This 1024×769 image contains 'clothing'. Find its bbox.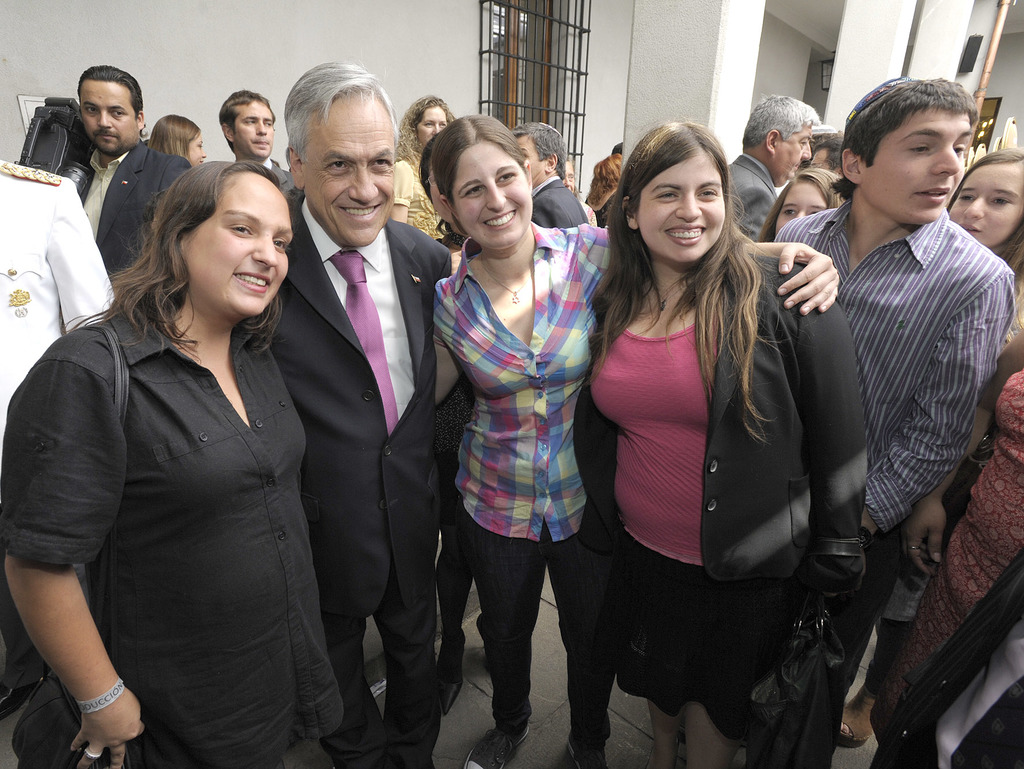
[x1=576, y1=256, x2=858, y2=697].
